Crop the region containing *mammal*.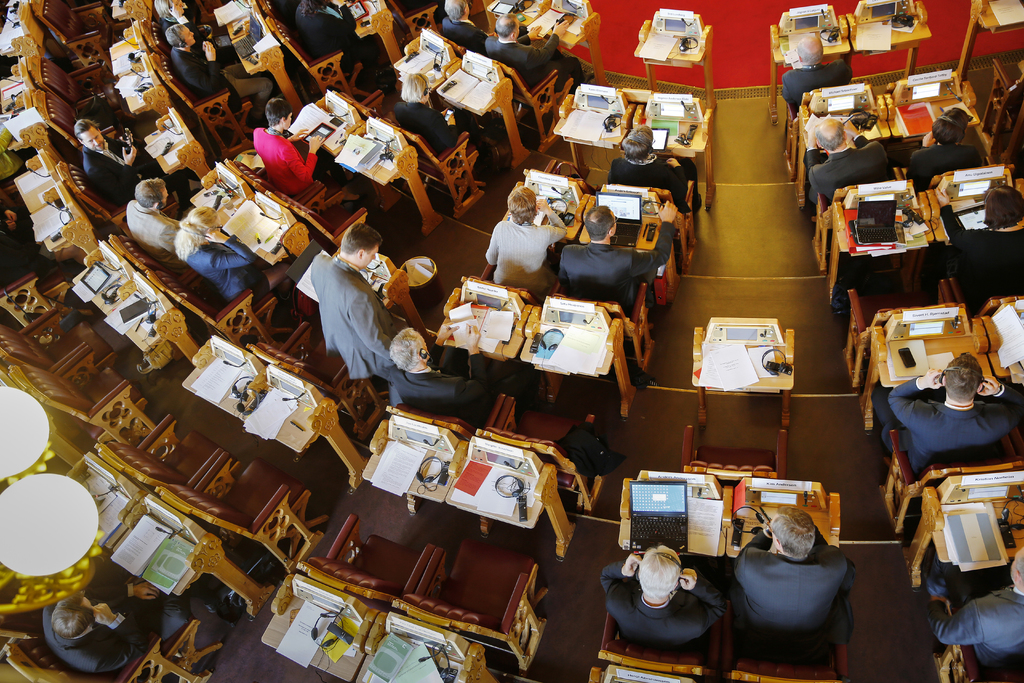
Crop region: (x1=162, y1=21, x2=271, y2=113).
